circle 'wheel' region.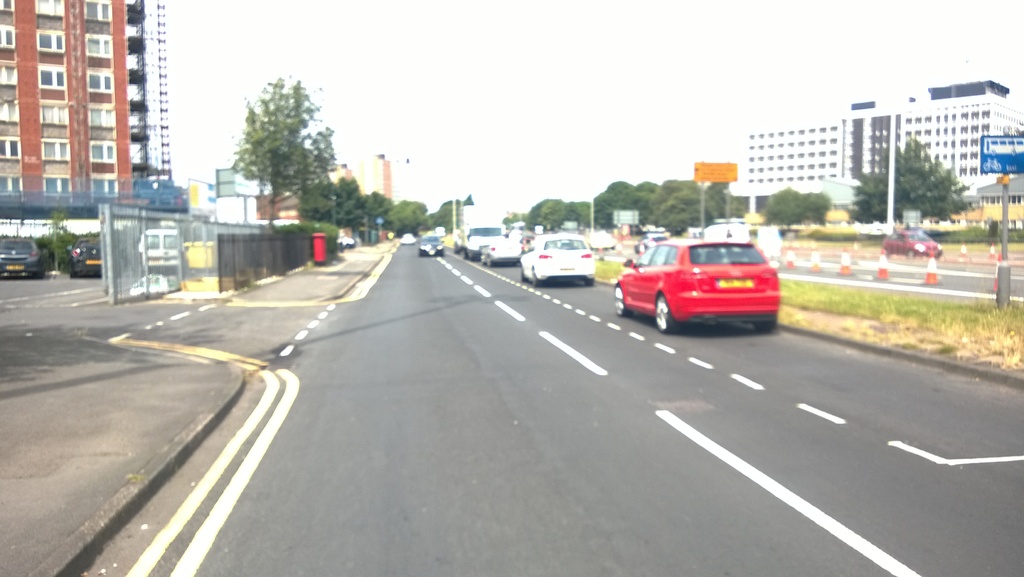
Region: {"left": 655, "top": 293, "right": 676, "bottom": 337}.
